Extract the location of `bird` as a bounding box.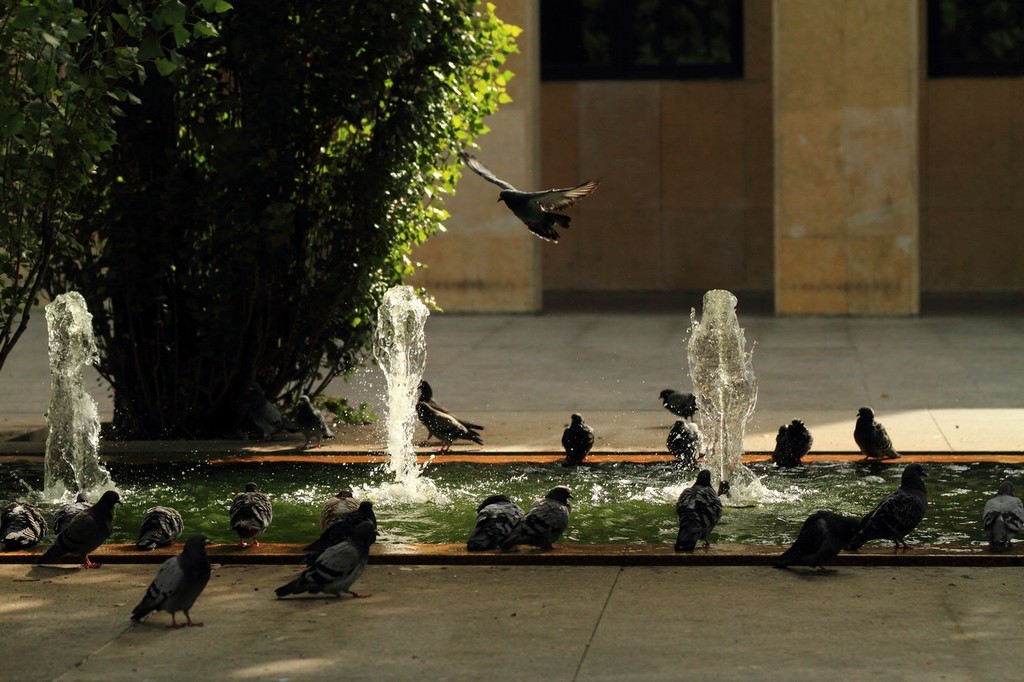
box(767, 507, 864, 576).
